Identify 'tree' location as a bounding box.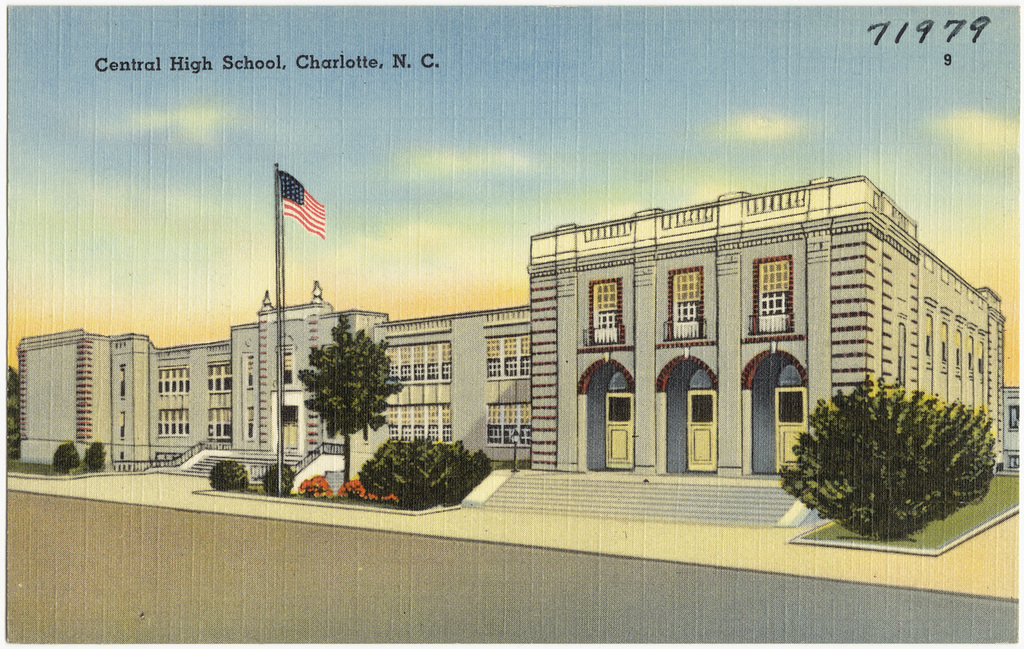
bbox(83, 447, 108, 462).
